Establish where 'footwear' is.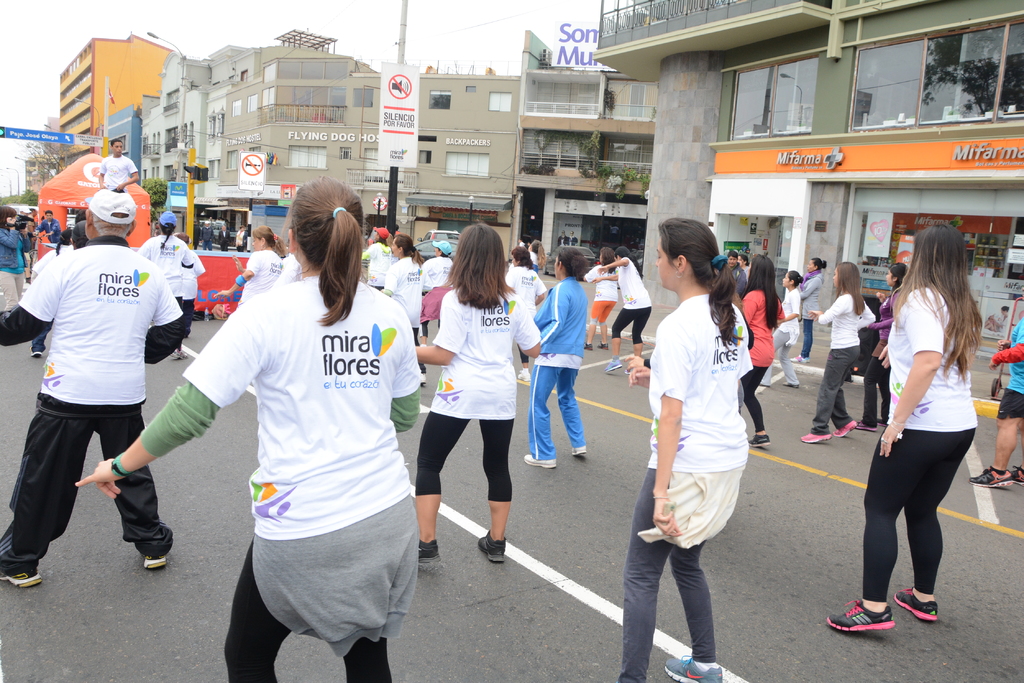
Established at rect(876, 420, 892, 430).
